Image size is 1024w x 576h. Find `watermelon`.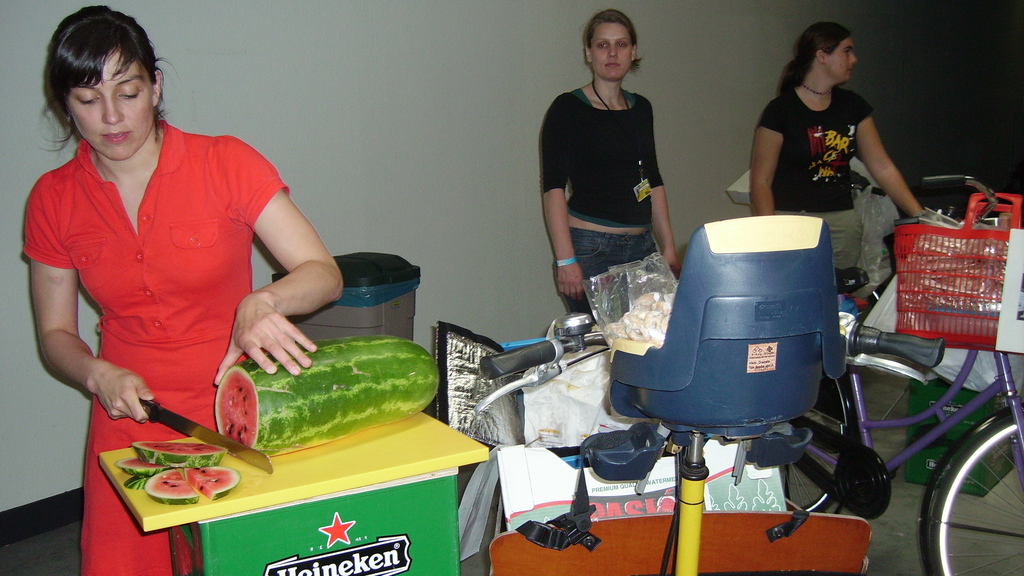
bbox(186, 461, 240, 499).
